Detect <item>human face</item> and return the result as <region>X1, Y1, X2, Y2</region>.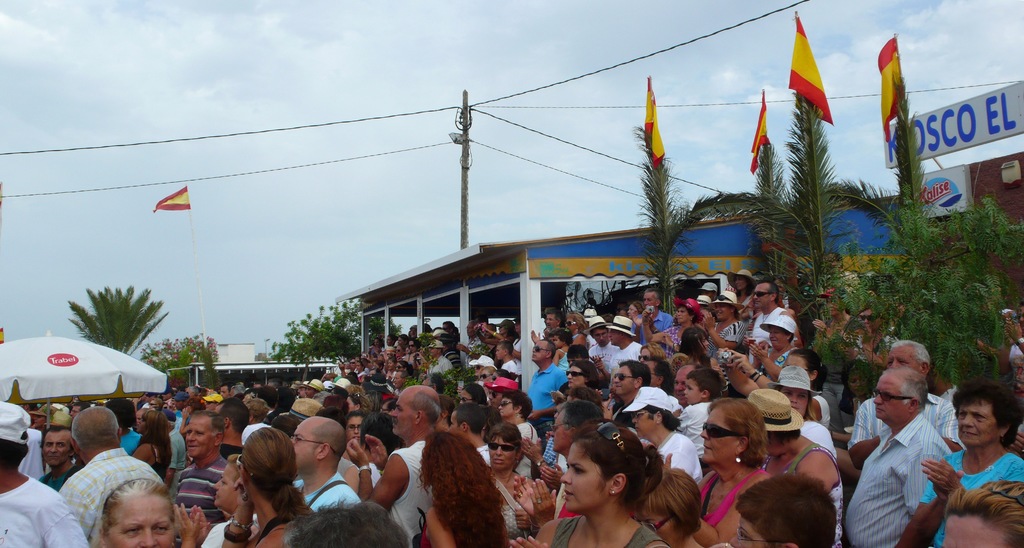
<region>644, 293, 655, 307</region>.
